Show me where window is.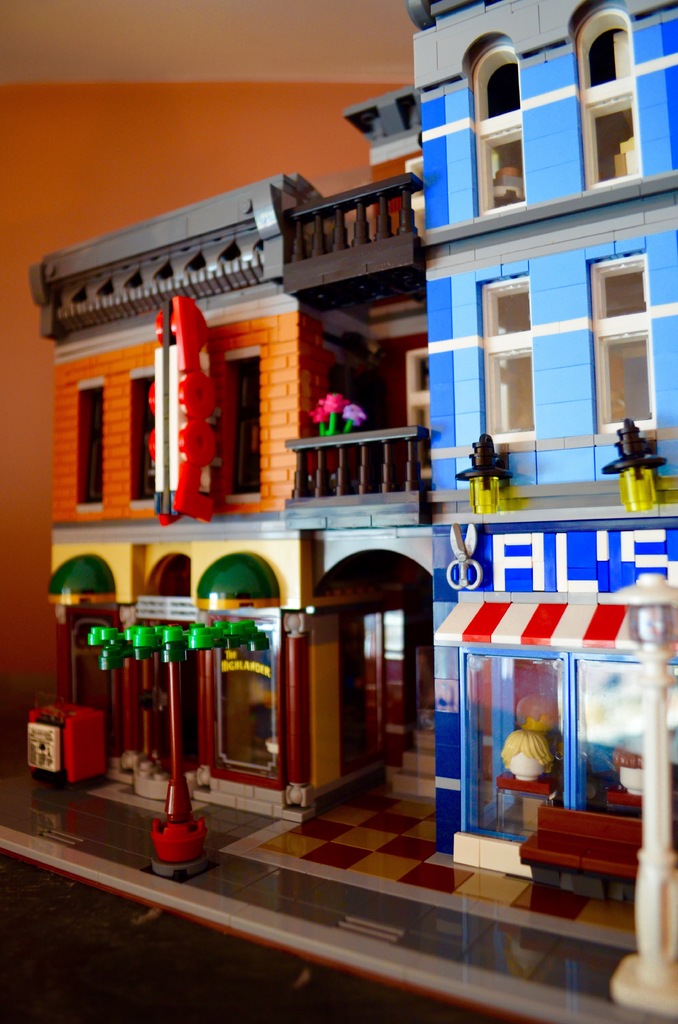
window is at <bbox>479, 271, 538, 445</bbox>.
